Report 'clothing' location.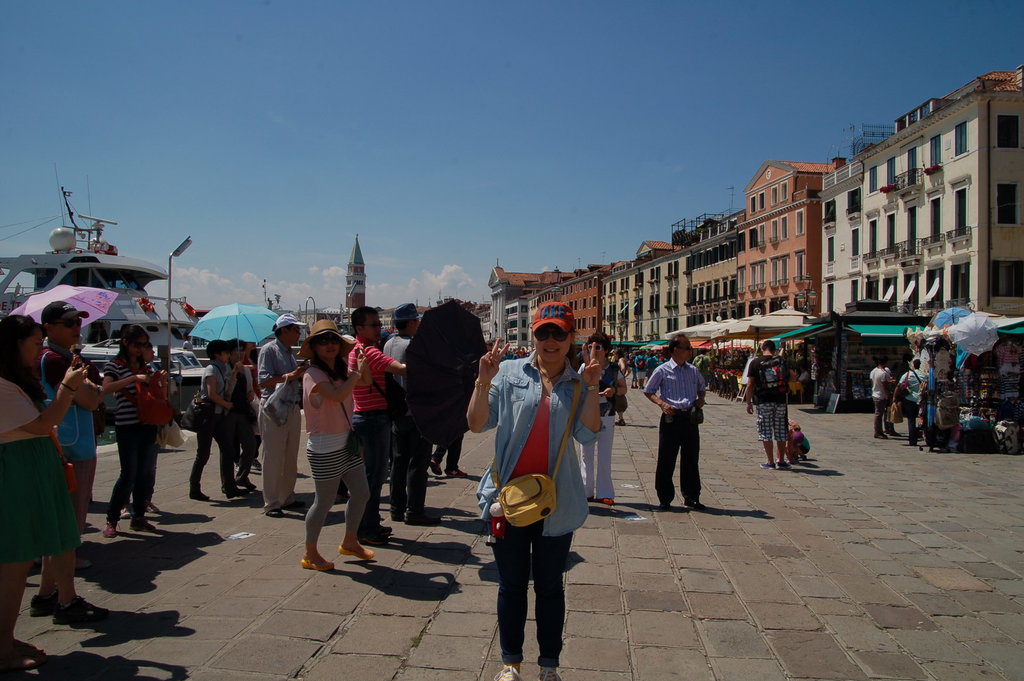
Report: <region>300, 362, 372, 545</region>.
